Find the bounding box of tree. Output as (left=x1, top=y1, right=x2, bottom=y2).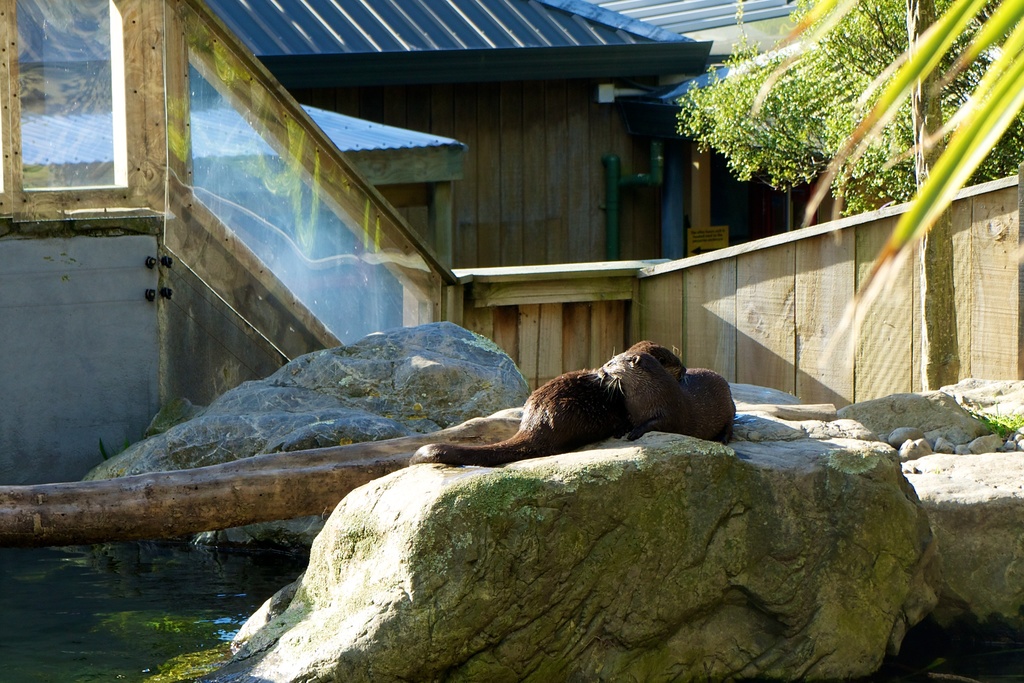
(left=664, top=0, right=1023, bottom=208).
